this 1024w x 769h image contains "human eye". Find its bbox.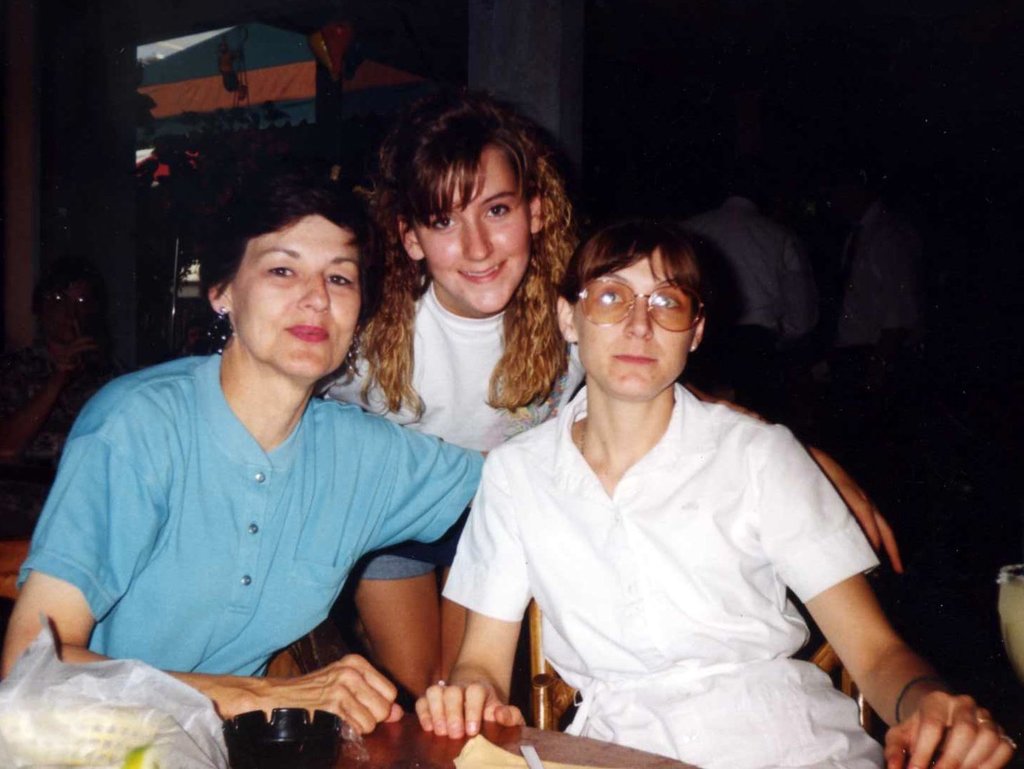
483:202:513:219.
